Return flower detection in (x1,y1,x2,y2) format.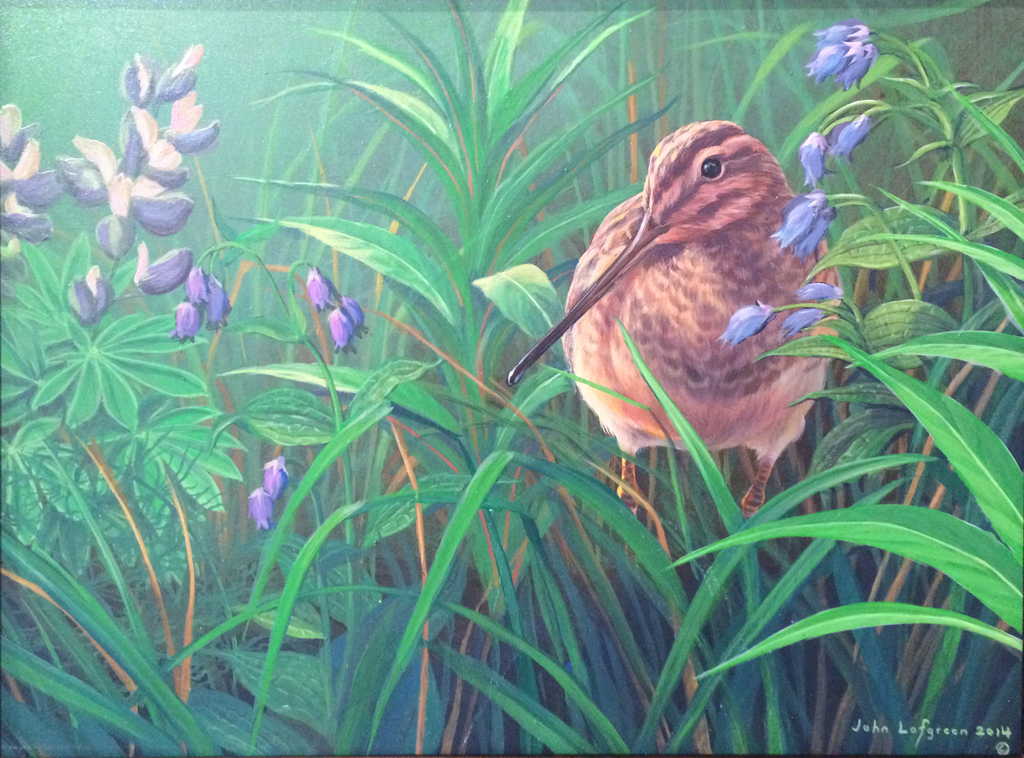
(125,149,189,195).
